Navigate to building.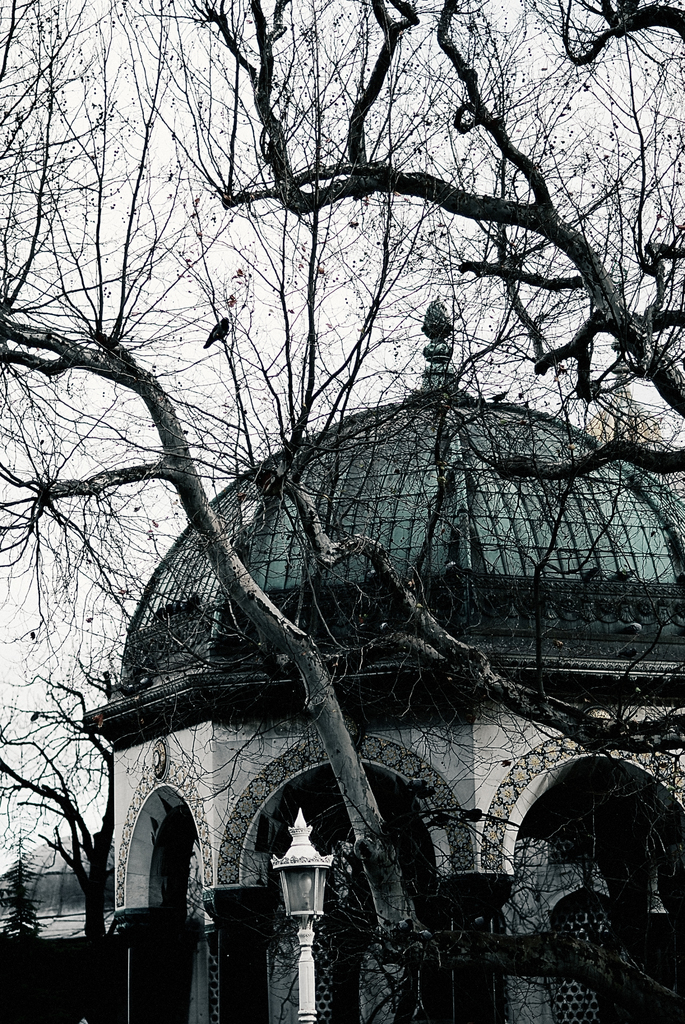
Navigation target: detection(77, 298, 684, 1023).
